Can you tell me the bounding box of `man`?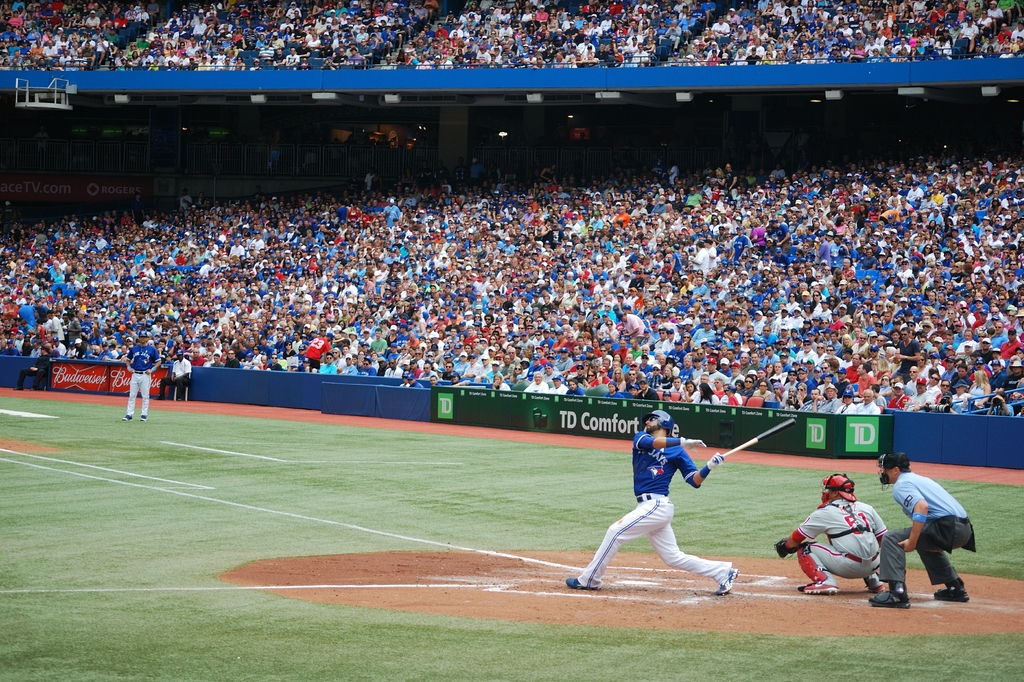
898,258,911,281.
